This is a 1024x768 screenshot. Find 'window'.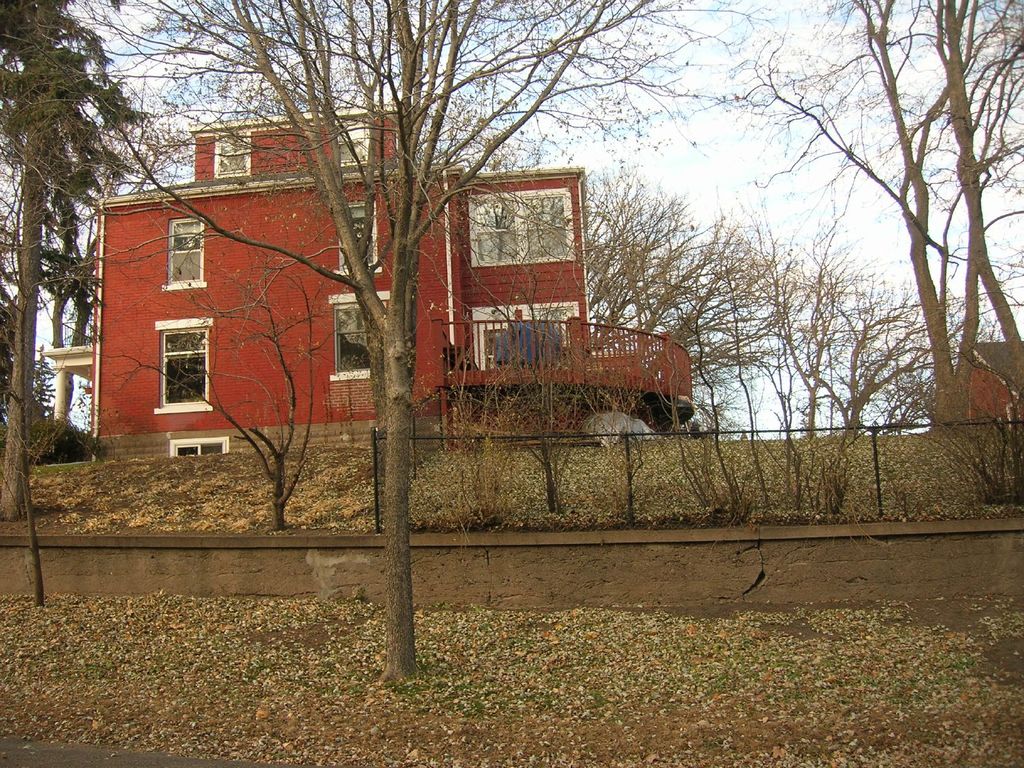
Bounding box: box(337, 118, 371, 161).
